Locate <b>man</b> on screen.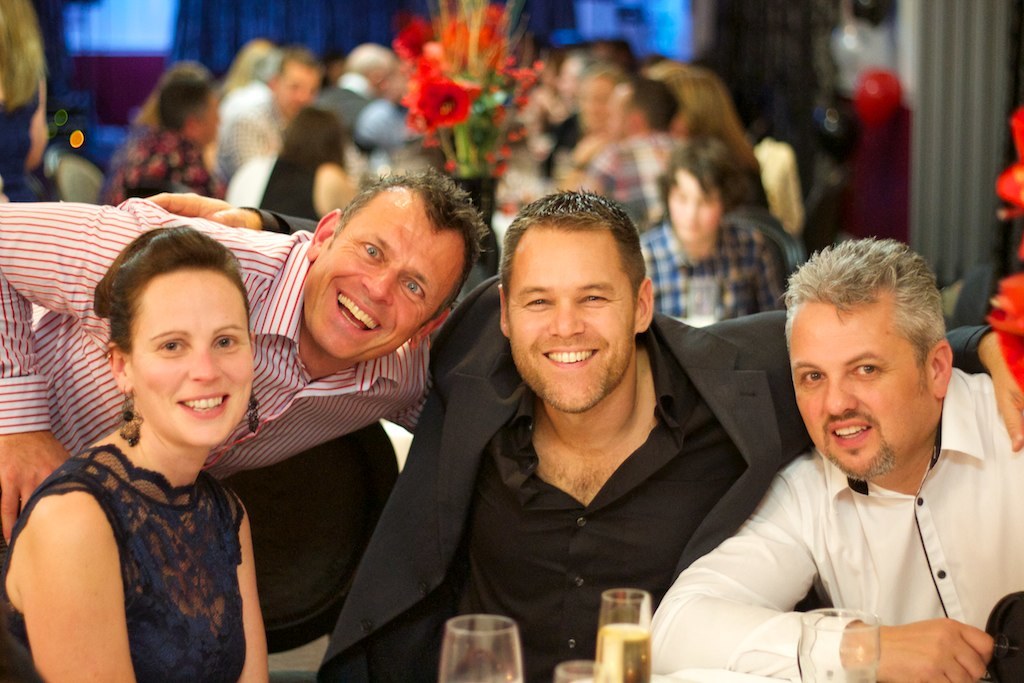
On screen at <region>579, 81, 700, 236</region>.
